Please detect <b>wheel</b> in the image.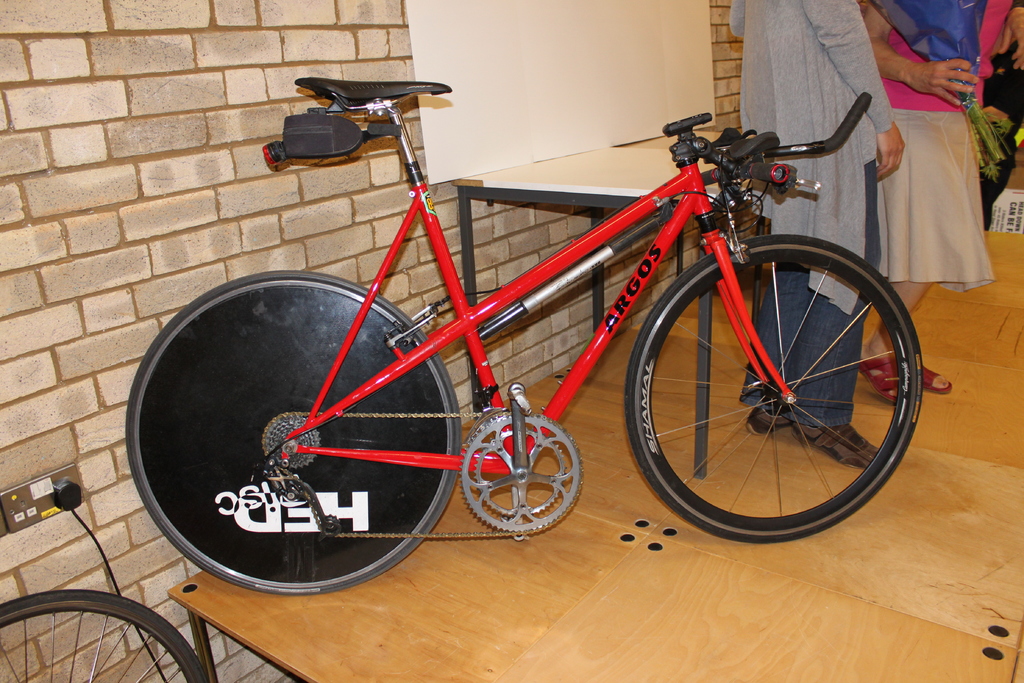
{"x1": 120, "y1": 265, "x2": 461, "y2": 597}.
